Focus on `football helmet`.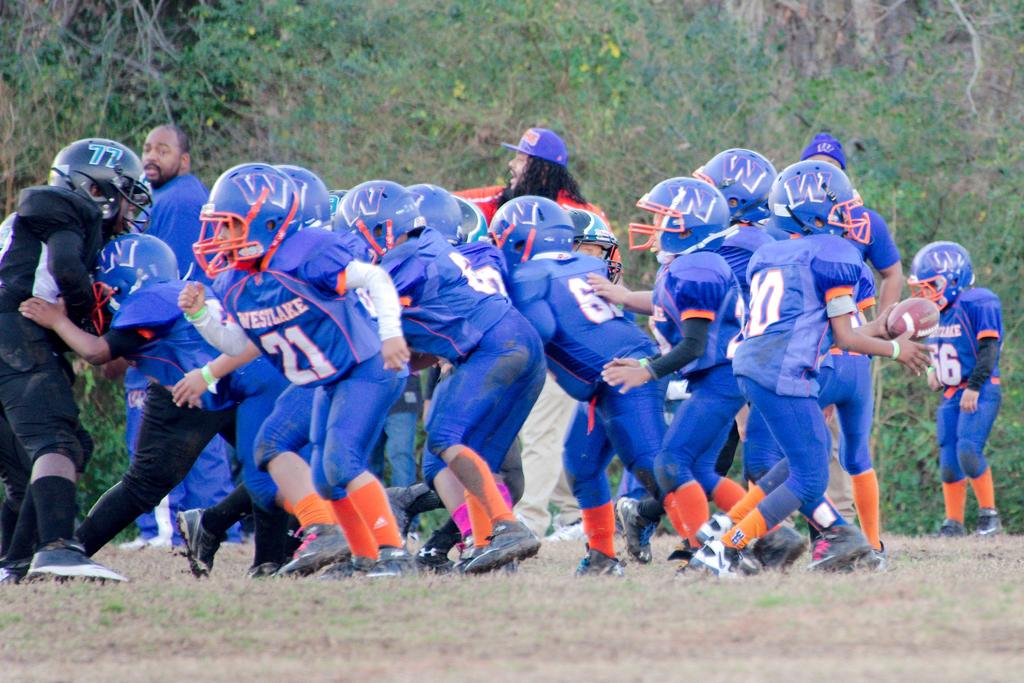
Focused at {"left": 701, "top": 147, "right": 792, "bottom": 226}.
